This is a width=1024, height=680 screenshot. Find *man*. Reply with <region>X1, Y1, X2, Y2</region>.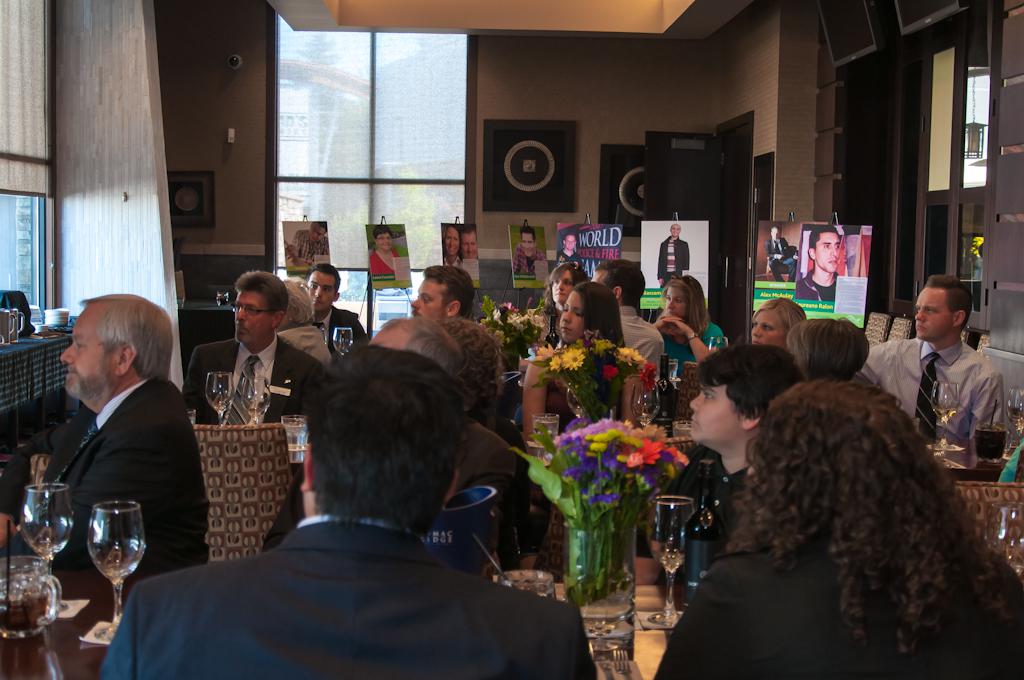
<region>555, 232, 586, 269</region>.
